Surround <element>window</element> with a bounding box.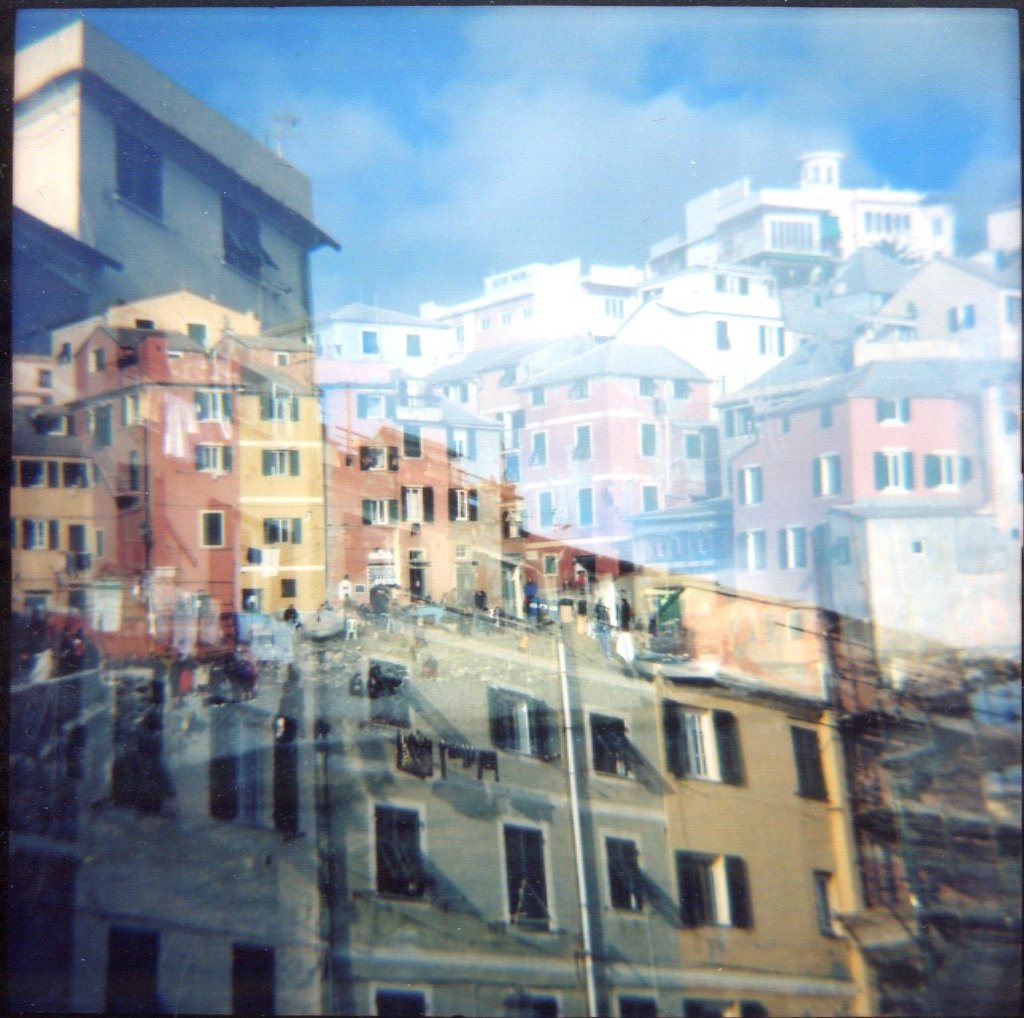
select_region(505, 990, 562, 1017).
